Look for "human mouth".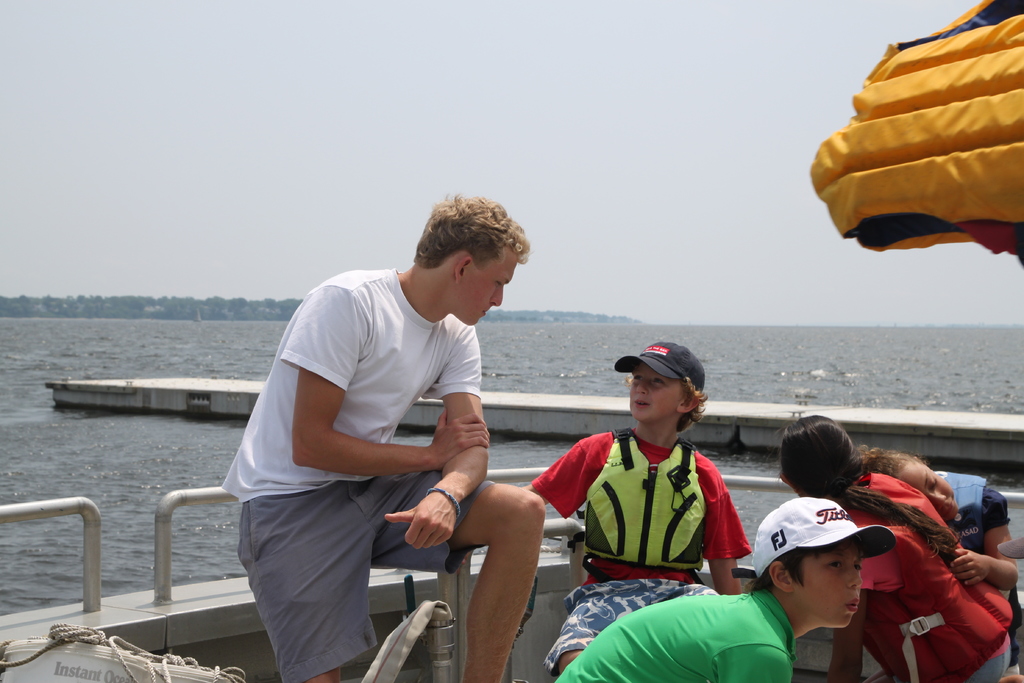
Found: x1=846, y1=601, x2=857, y2=609.
